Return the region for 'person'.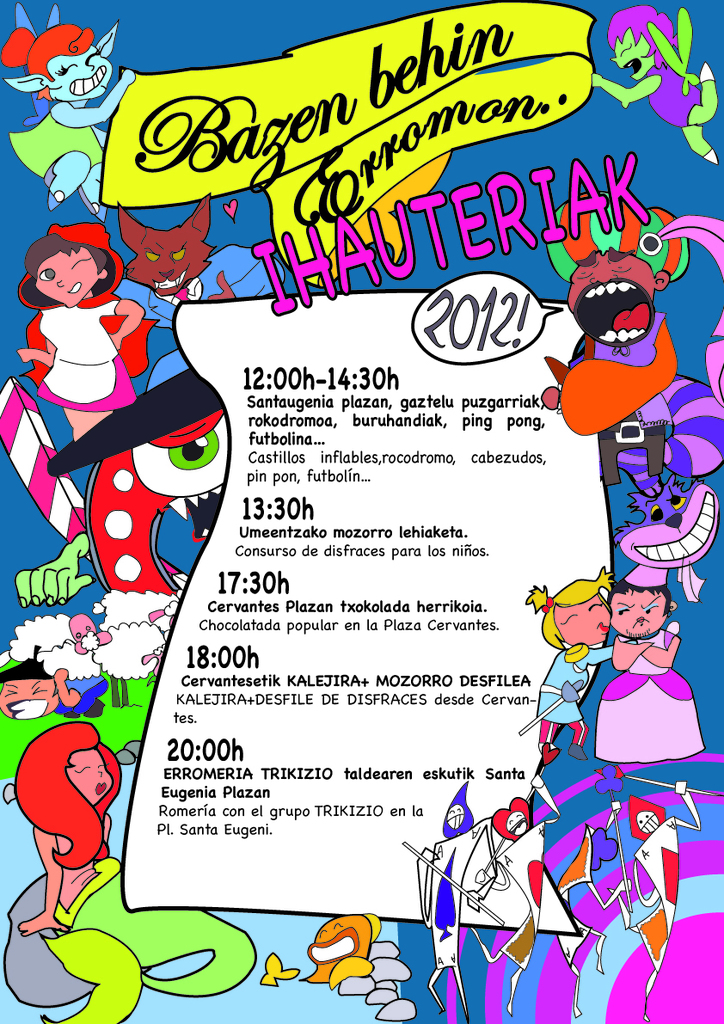
detection(13, 704, 128, 930).
